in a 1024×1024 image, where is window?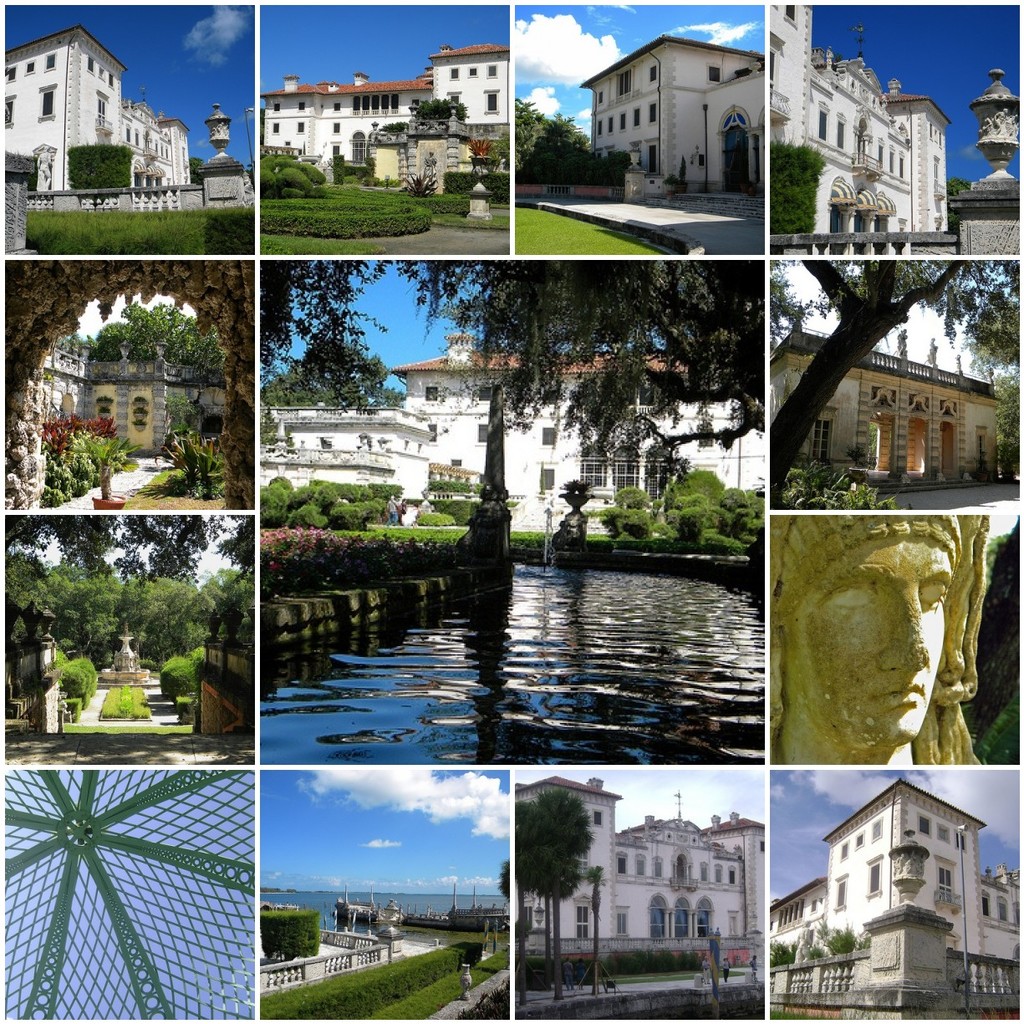
region(426, 421, 436, 442).
